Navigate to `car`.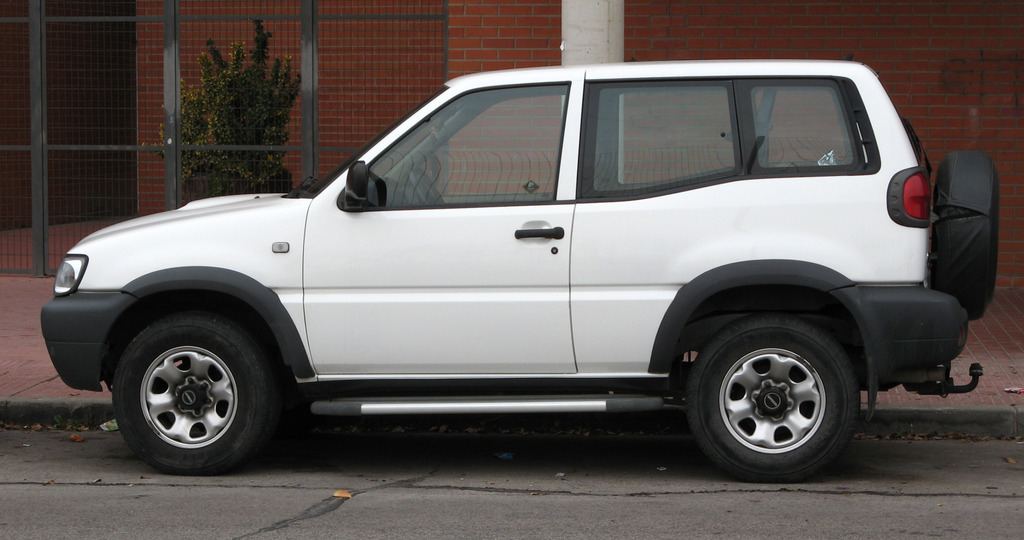
Navigation target: 40/61/999/486.
